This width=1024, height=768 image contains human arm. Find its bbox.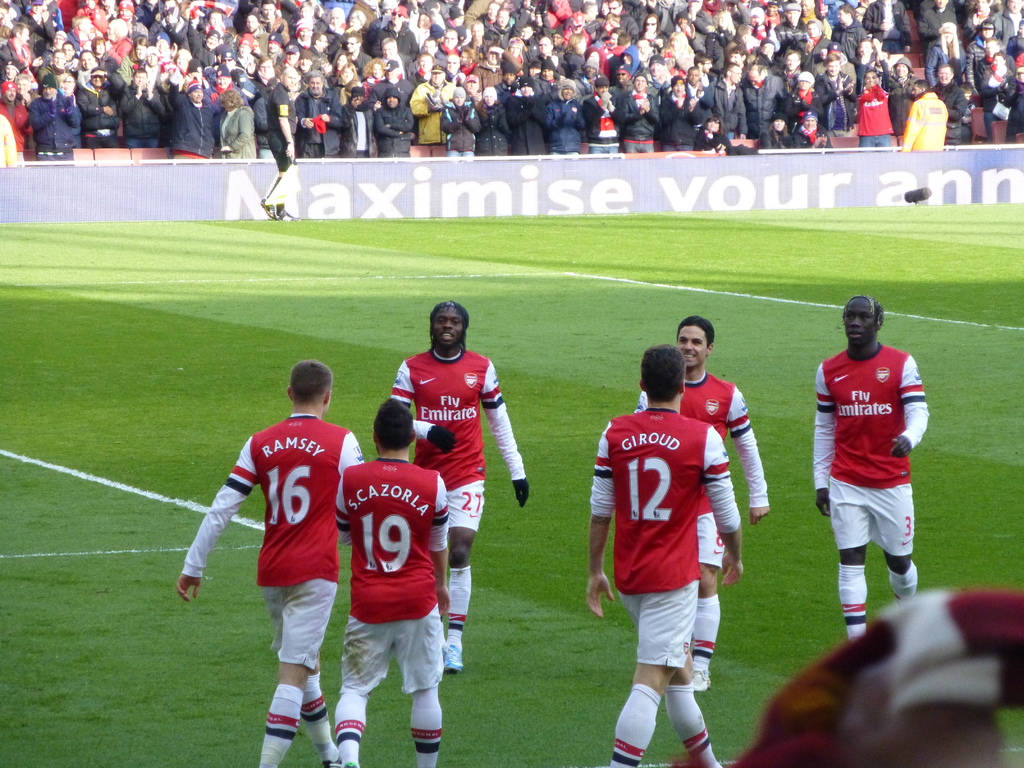
x1=591, y1=423, x2=614, y2=618.
